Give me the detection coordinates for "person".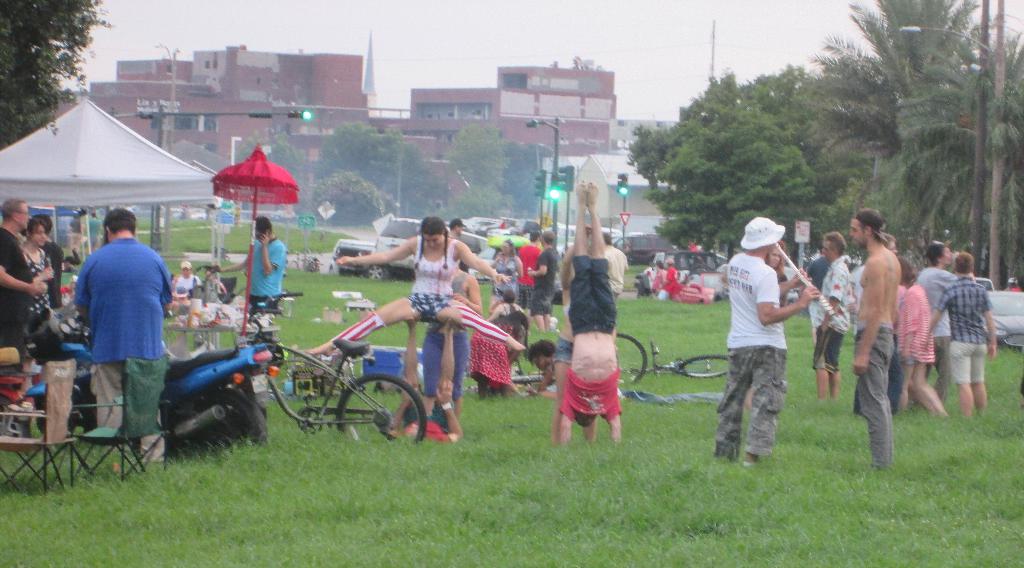
pyautogui.locateOnScreen(809, 226, 854, 408).
